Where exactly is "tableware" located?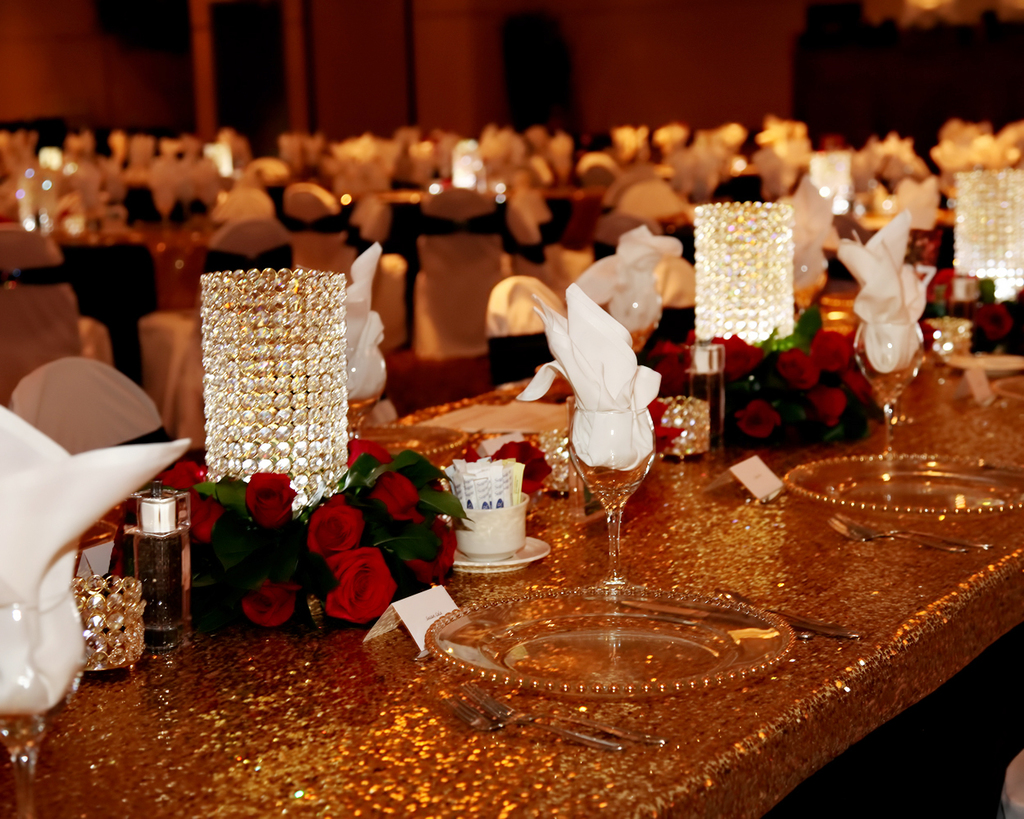
Its bounding box is x1=423 y1=581 x2=799 y2=701.
